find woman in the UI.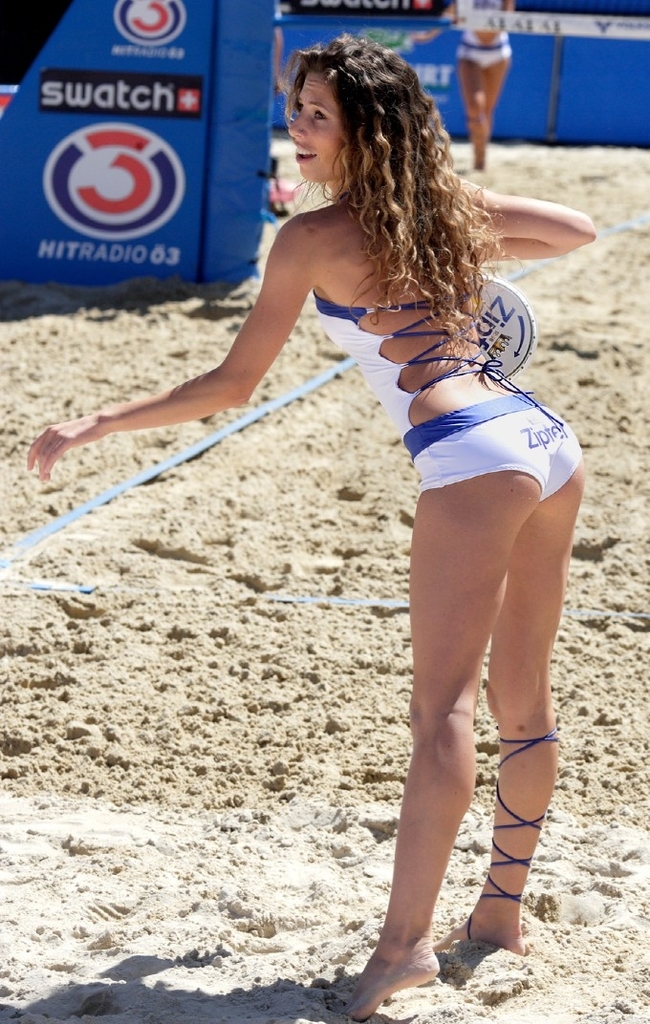
UI element at detection(28, 32, 597, 1022).
